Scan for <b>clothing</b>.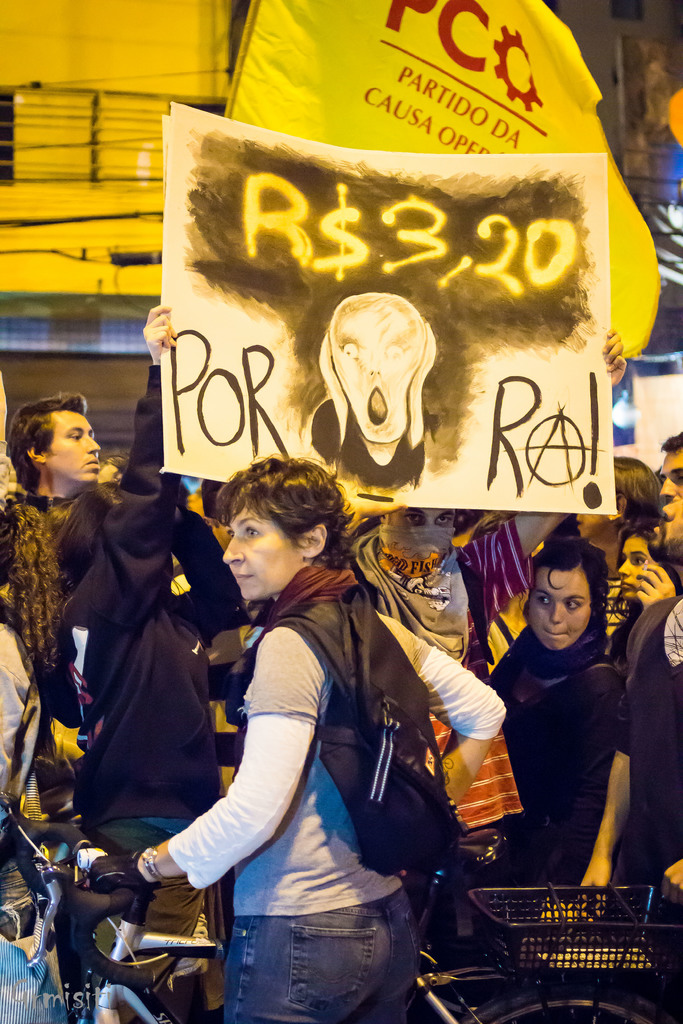
Scan result: (x1=471, y1=624, x2=621, y2=899).
